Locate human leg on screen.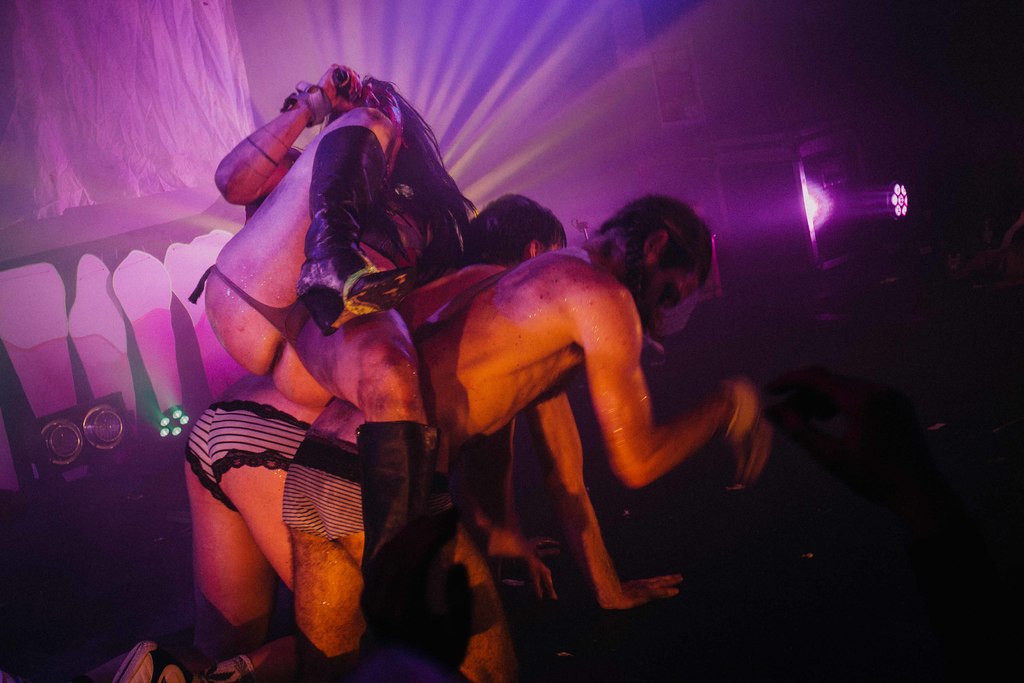
On screen at (276, 439, 365, 674).
